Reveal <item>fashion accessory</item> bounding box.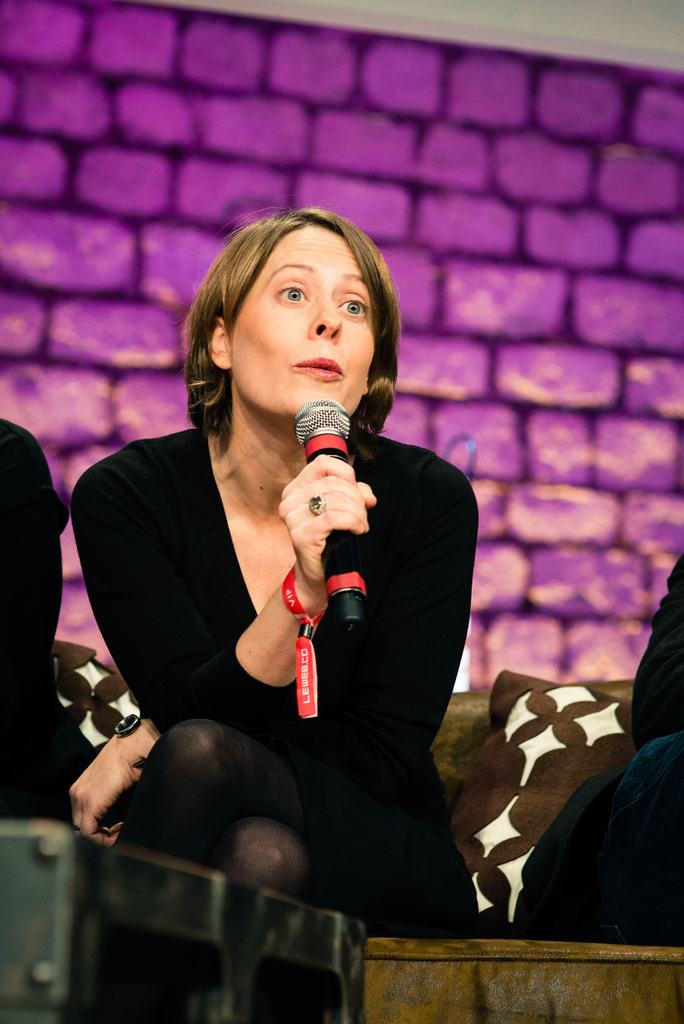
Revealed: 114,713,163,746.
